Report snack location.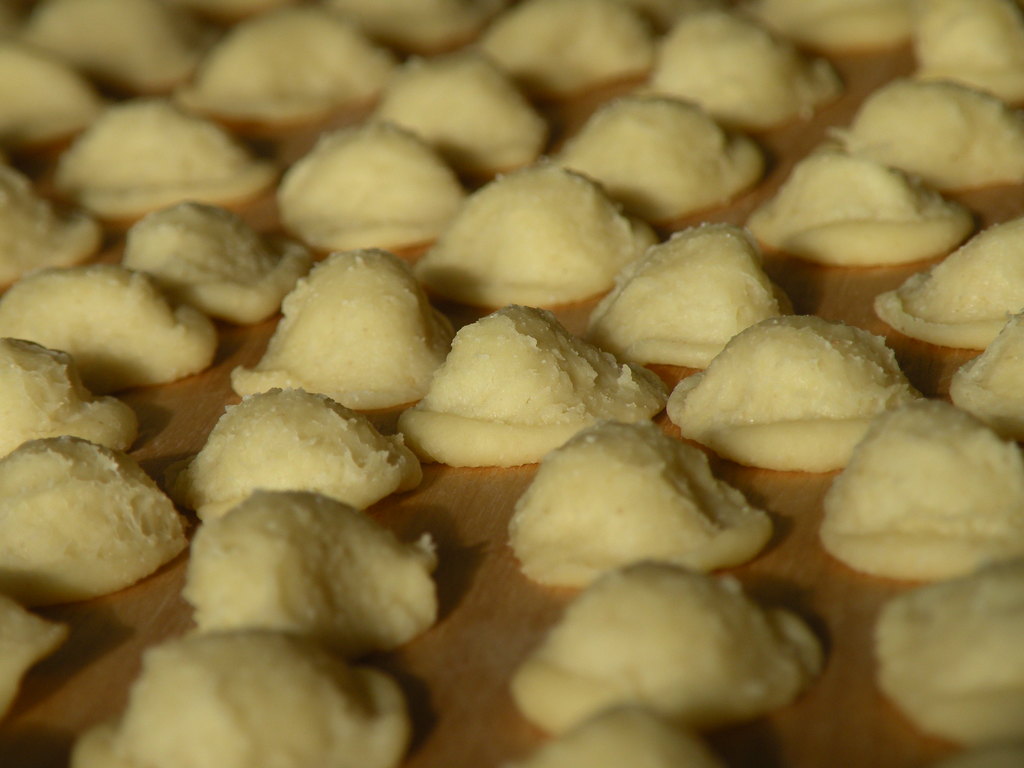
Report: 874 575 1023 753.
